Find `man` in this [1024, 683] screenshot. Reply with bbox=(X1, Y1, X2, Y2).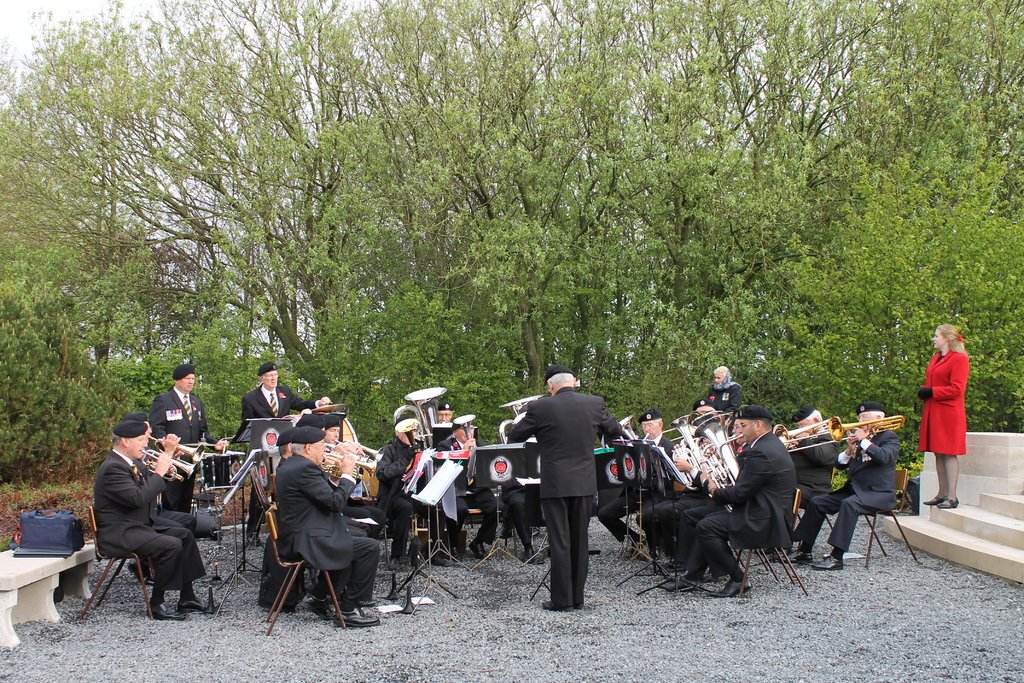
bbox=(422, 407, 471, 463).
